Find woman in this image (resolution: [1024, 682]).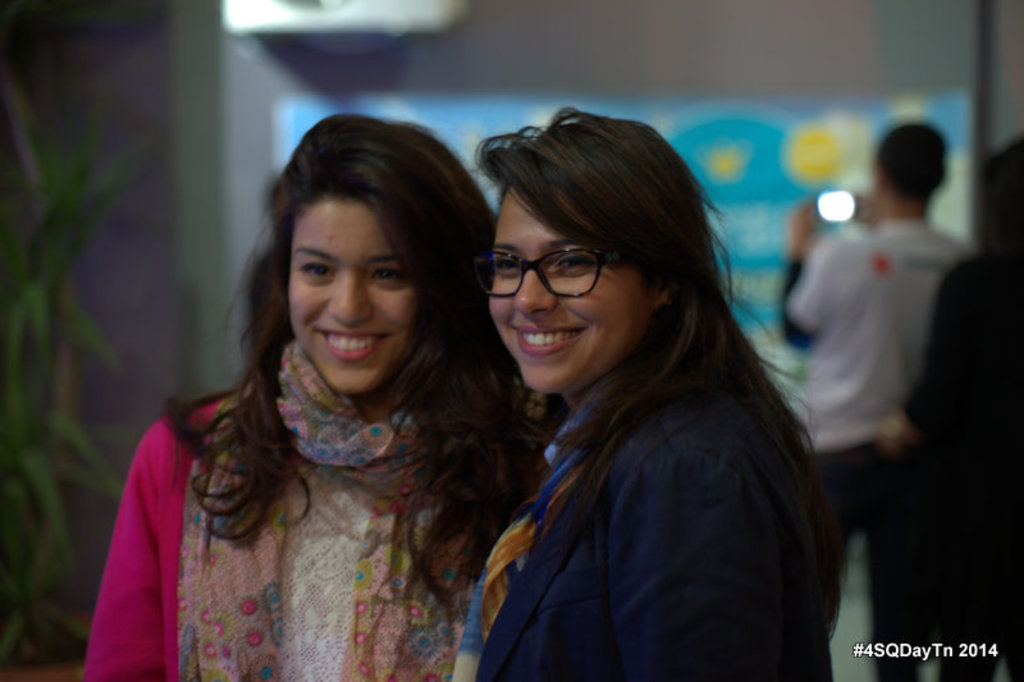
box=[82, 123, 550, 673].
